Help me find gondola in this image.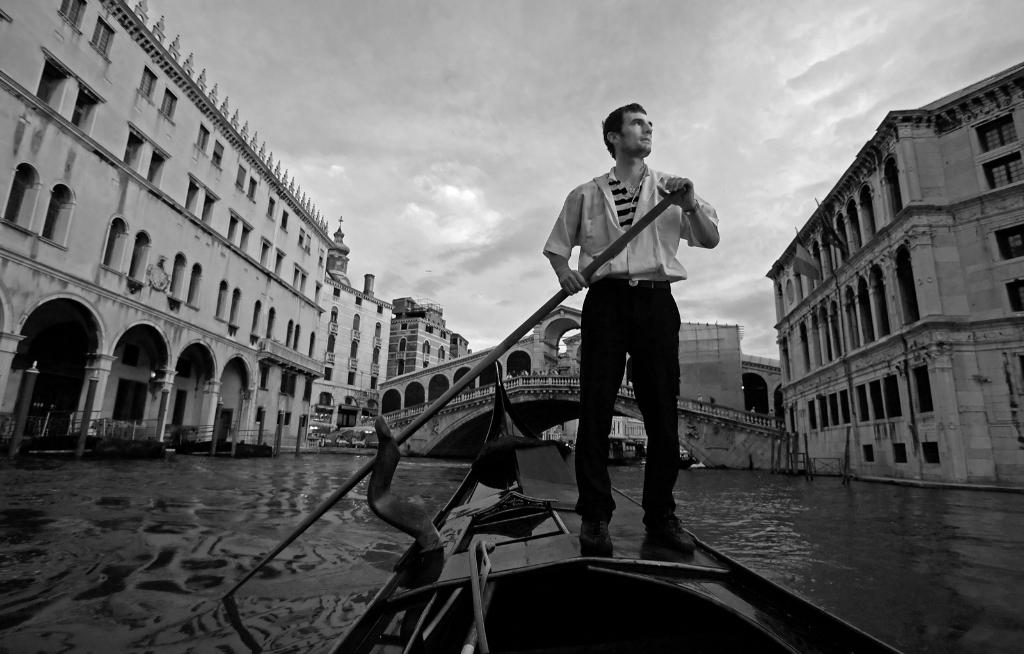
Found it: bbox(317, 356, 913, 653).
